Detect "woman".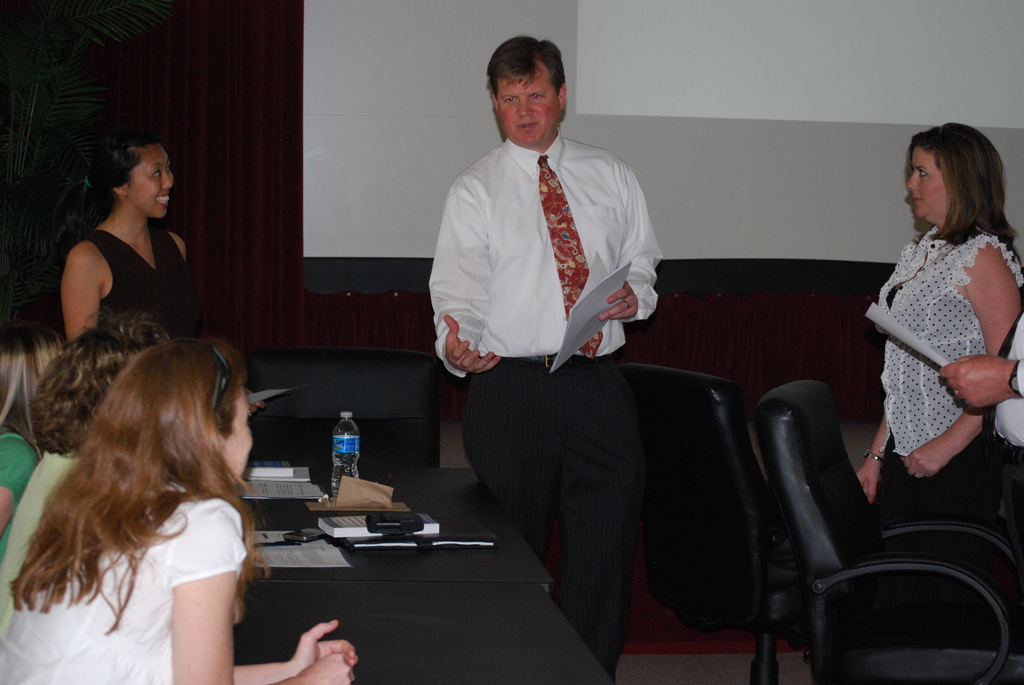
Detected at l=0, t=303, r=168, b=620.
